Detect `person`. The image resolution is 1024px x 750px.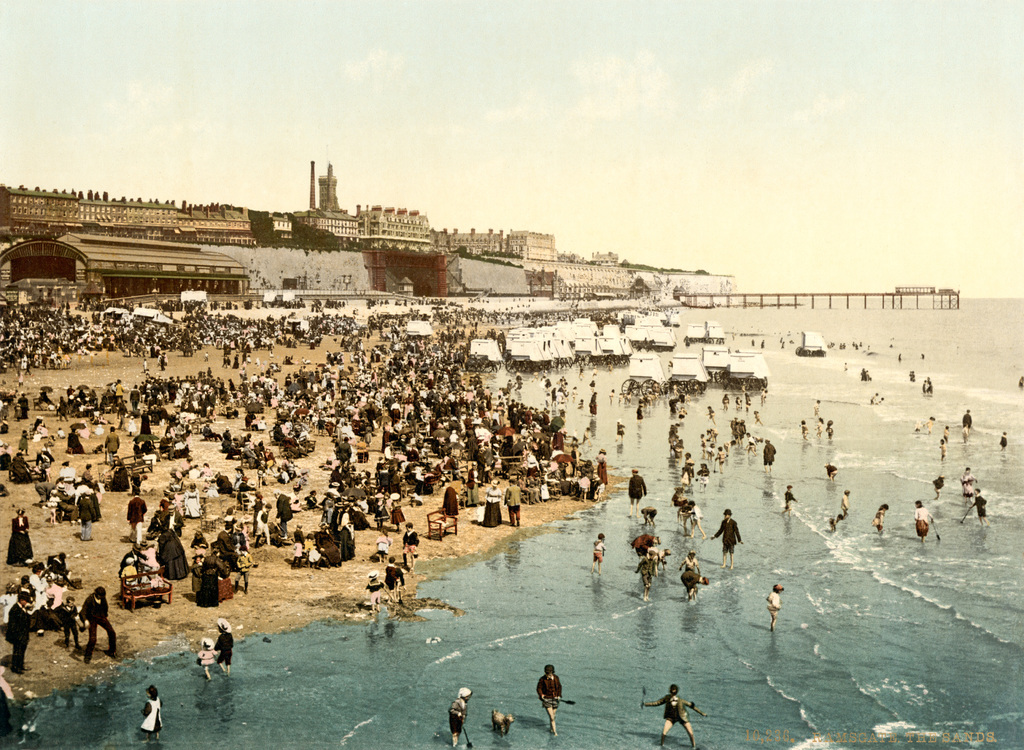
<bbox>764, 582, 786, 629</bbox>.
